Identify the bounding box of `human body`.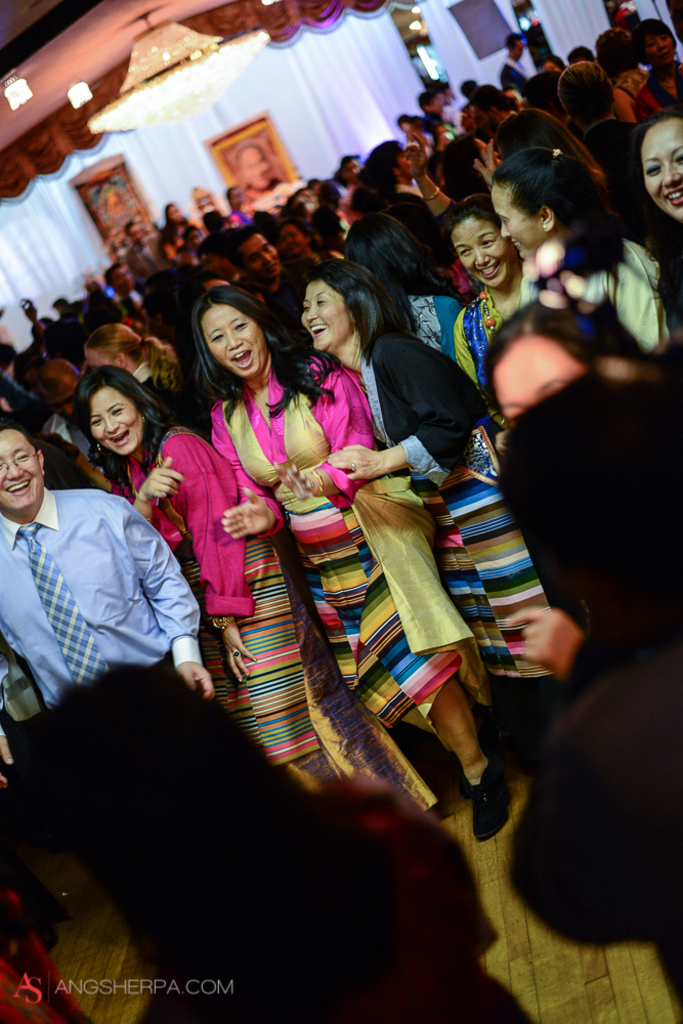
rect(4, 401, 211, 765).
